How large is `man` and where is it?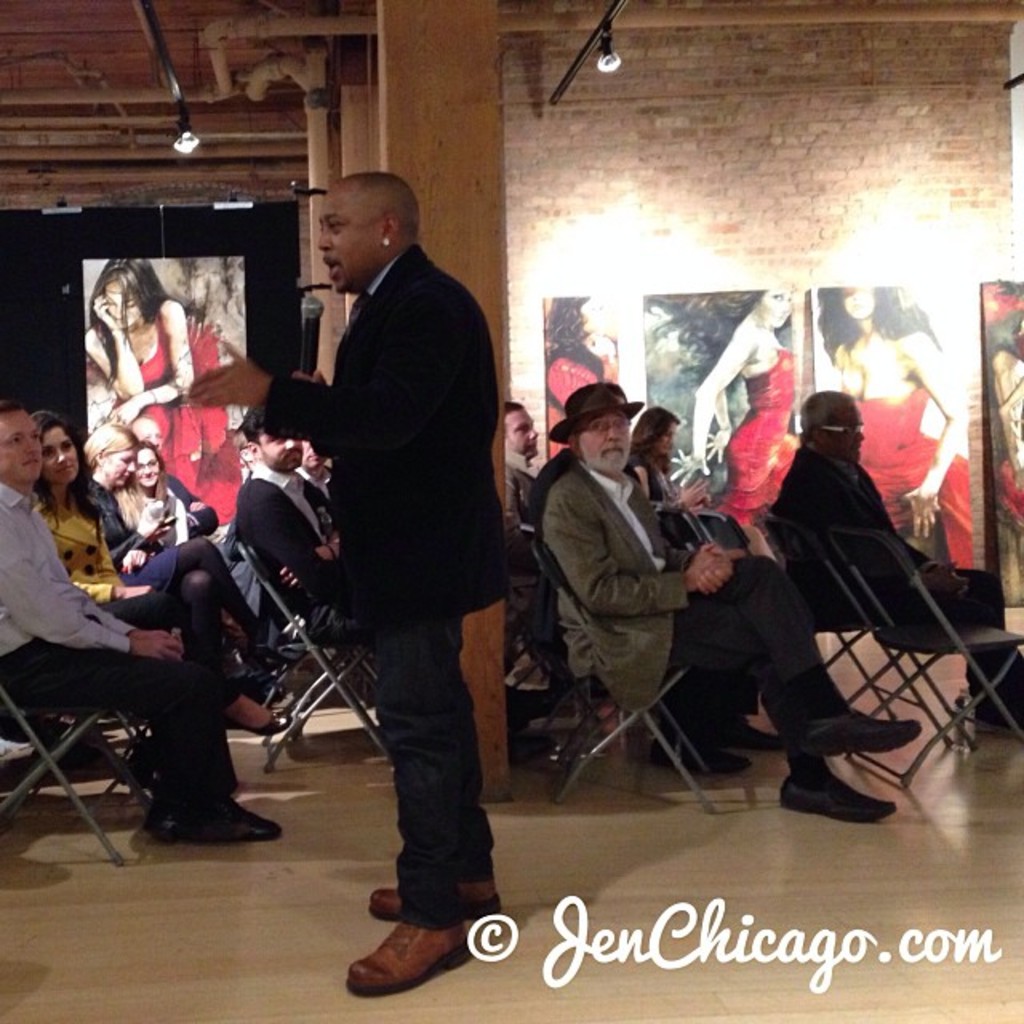
Bounding box: x1=232, y1=136, x2=525, y2=942.
